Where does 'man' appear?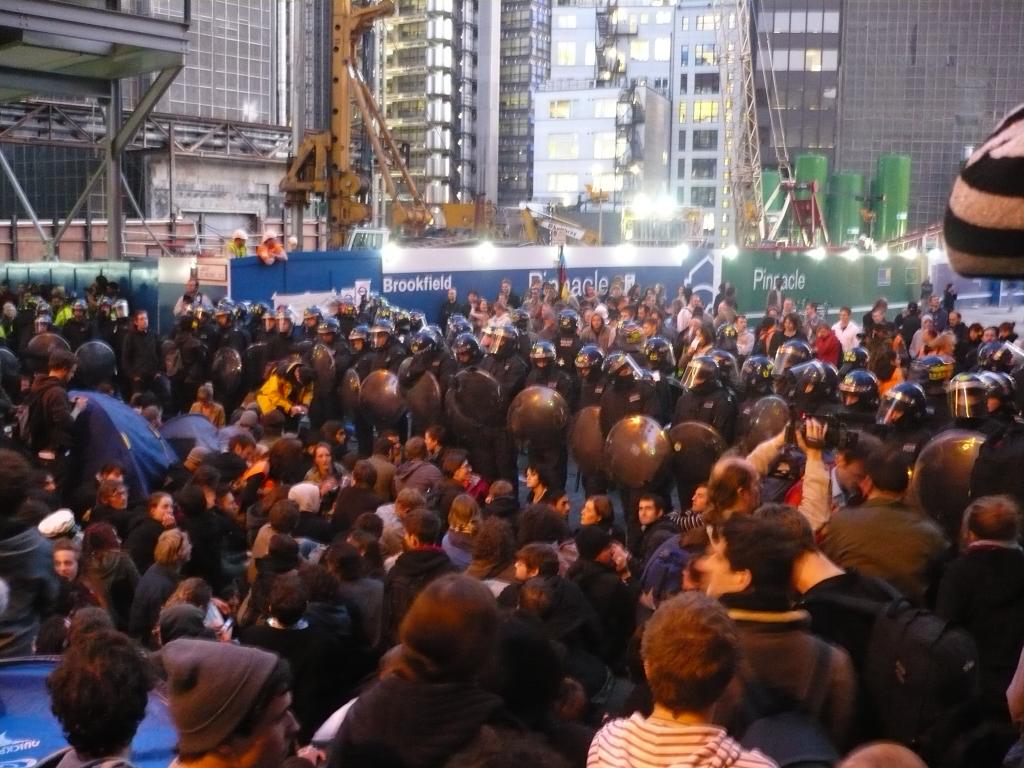
Appears at [x1=737, y1=314, x2=746, y2=353].
